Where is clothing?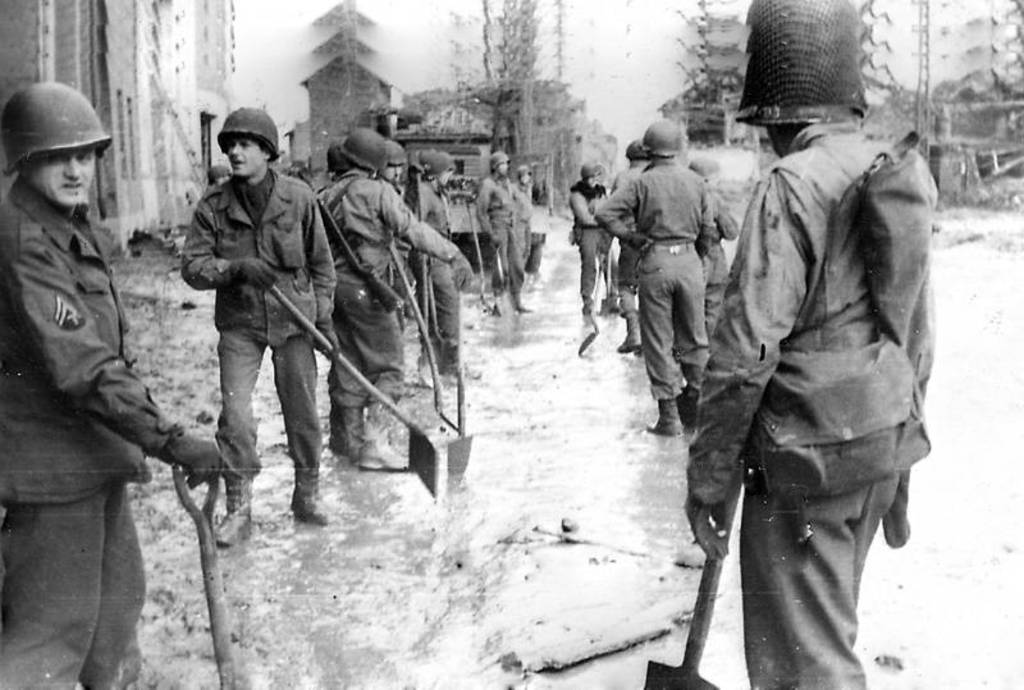
bbox(187, 161, 317, 498).
